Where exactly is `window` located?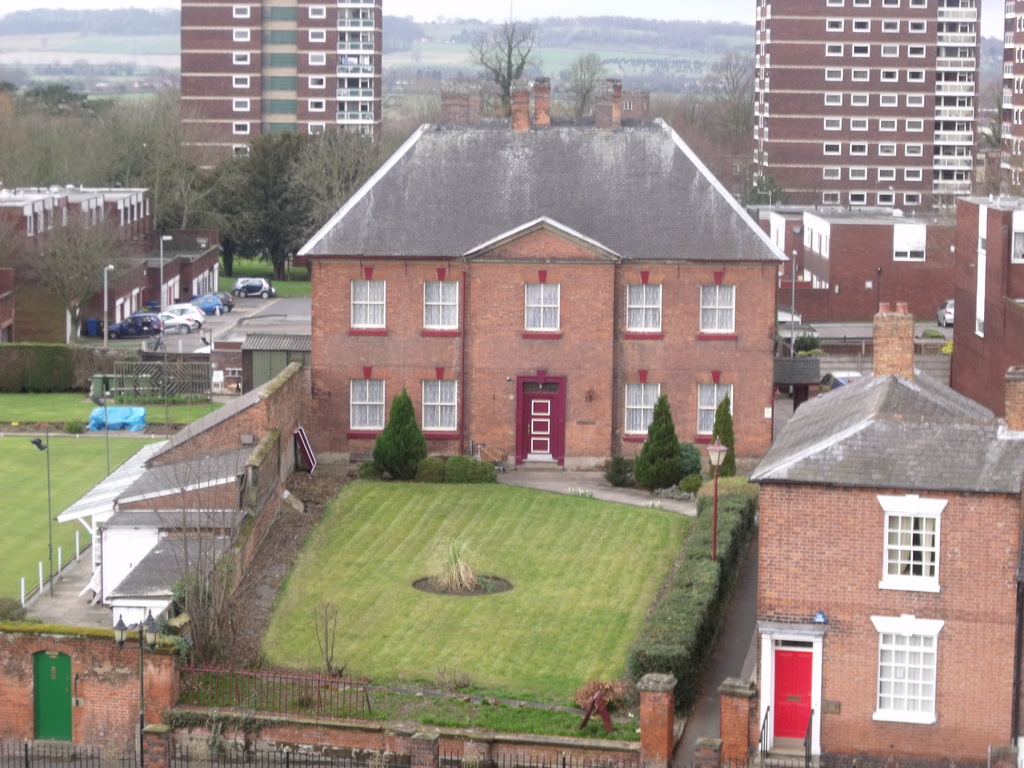
Its bounding box is select_region(231, 145, 248, 156).
